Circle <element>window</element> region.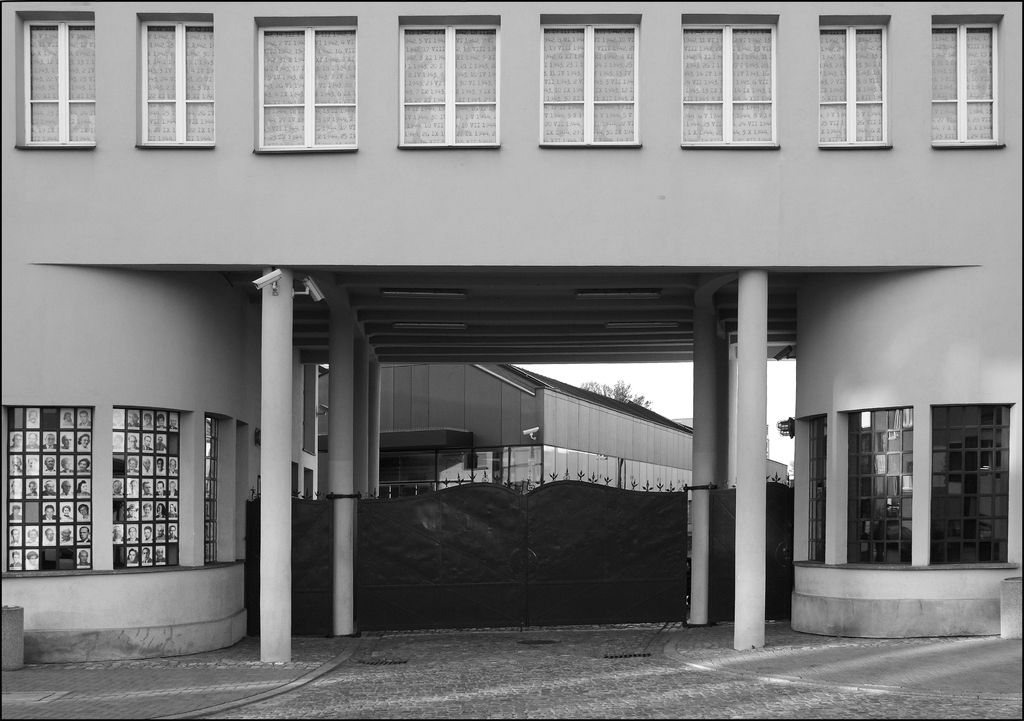
Region: [844,405,913,563].
